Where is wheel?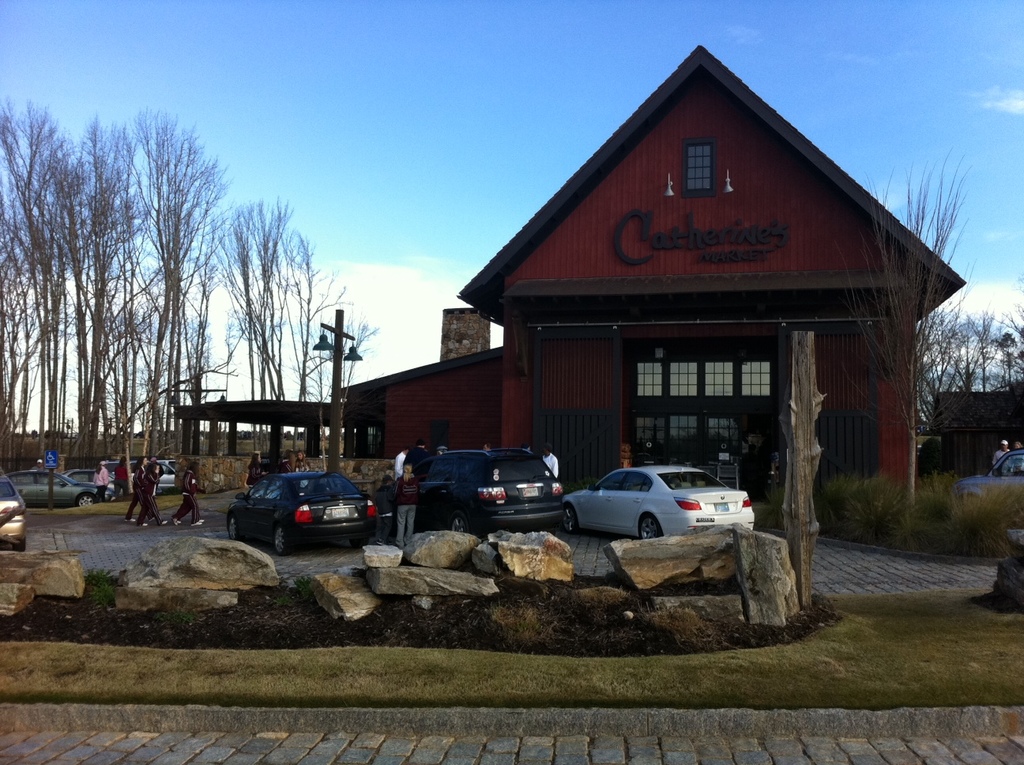
(13, 536, 28, 555).
